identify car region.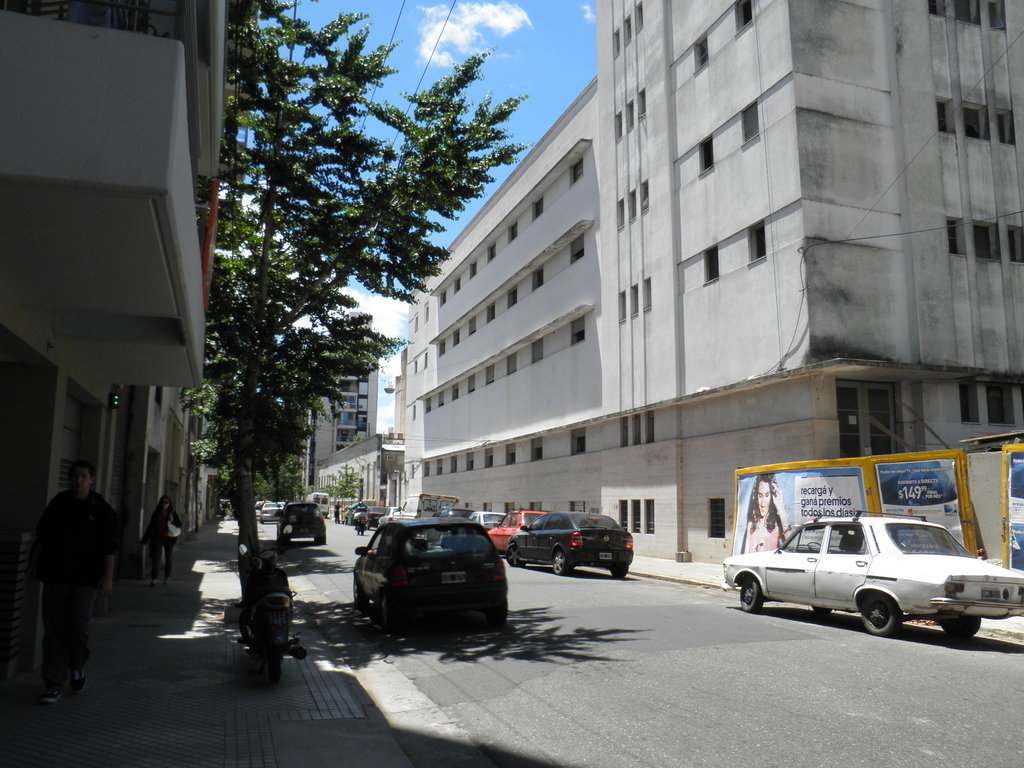
Region: box=[253, 502, 284, 523].
